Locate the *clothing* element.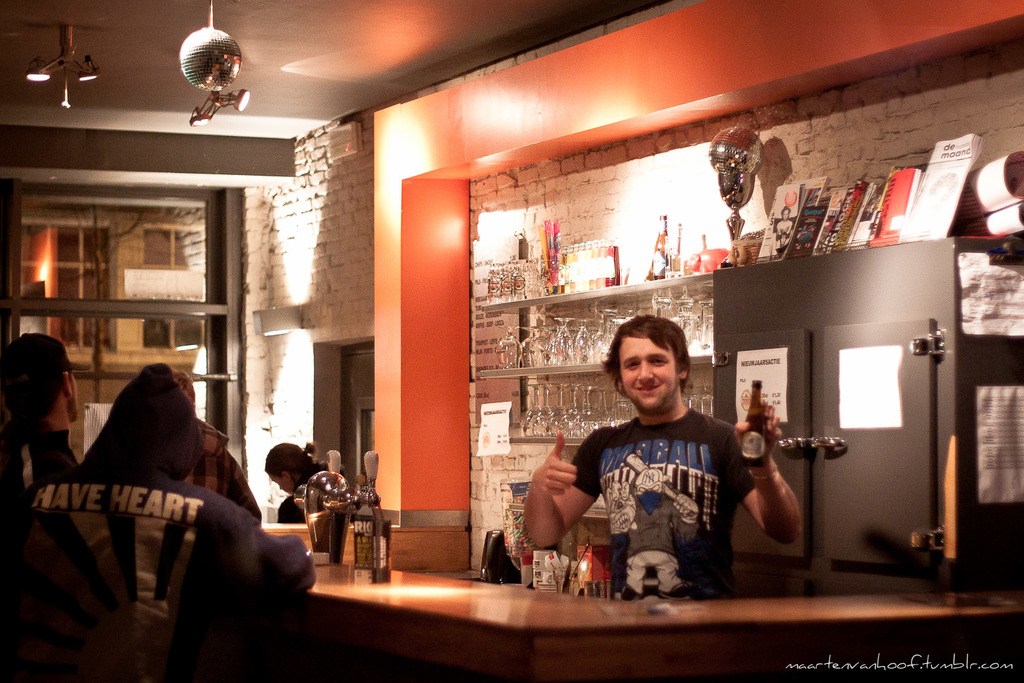
Element bbox: detection(573, 409, 756, 601).
